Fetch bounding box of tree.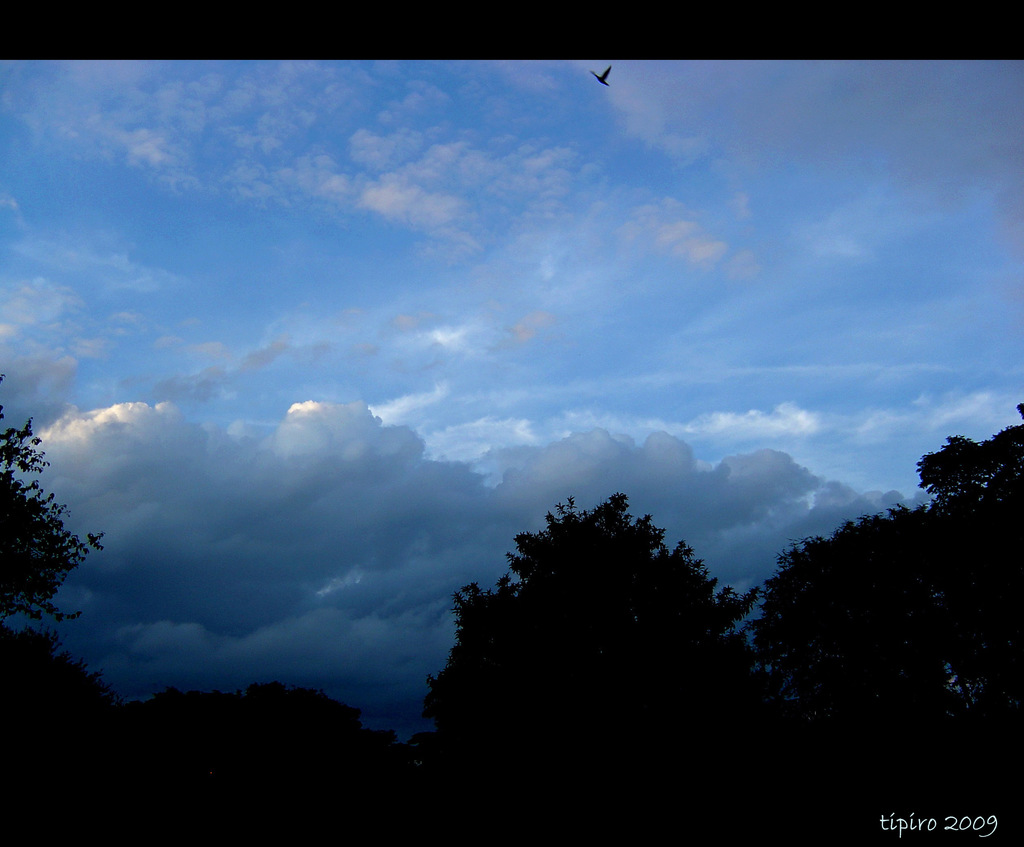
Bbox: 749,402,1023,846.
